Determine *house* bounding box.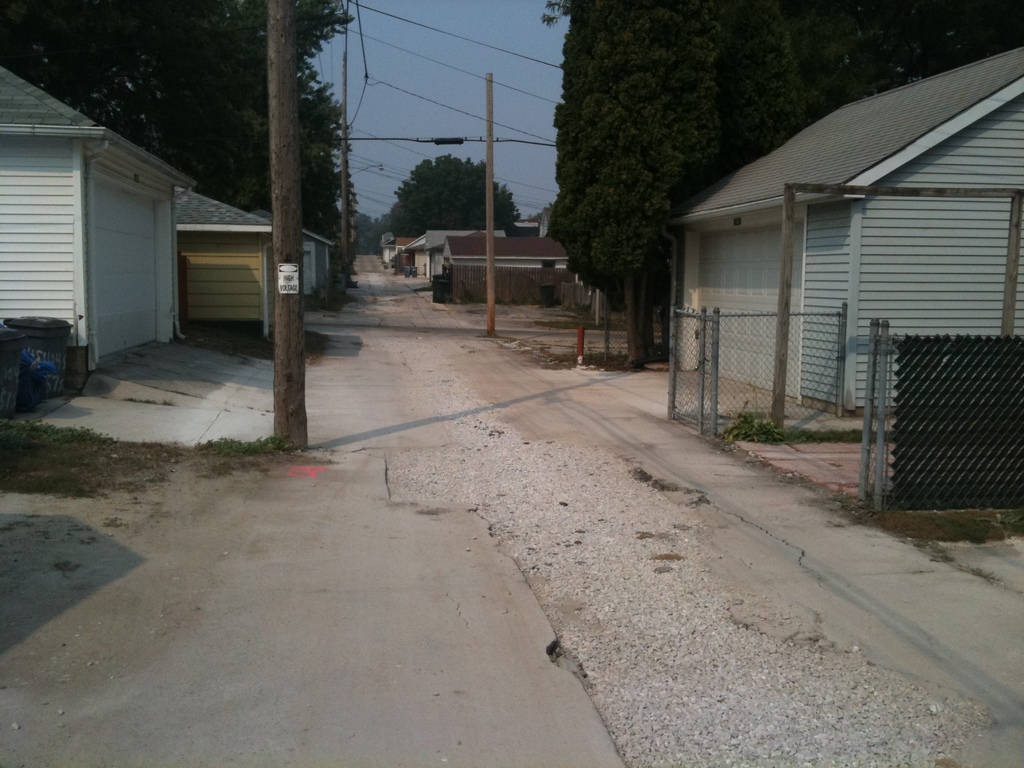
Determined: rect(666, 39, 1023, 422).
